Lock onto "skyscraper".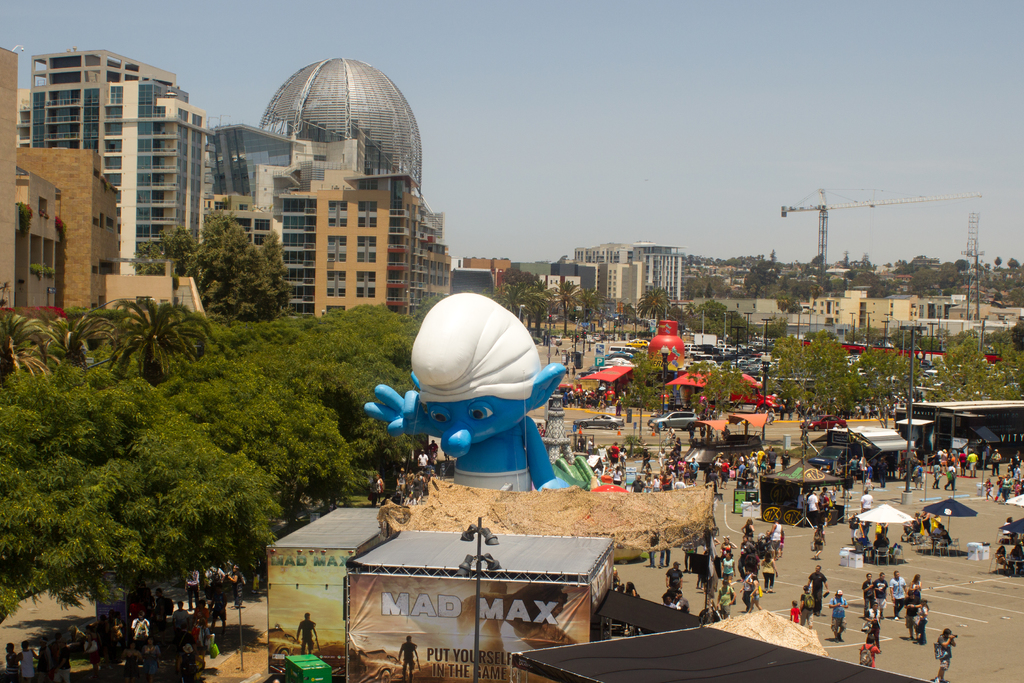
Locked: pyautogui.locateOnScreen(573, 236, 628, 264).
